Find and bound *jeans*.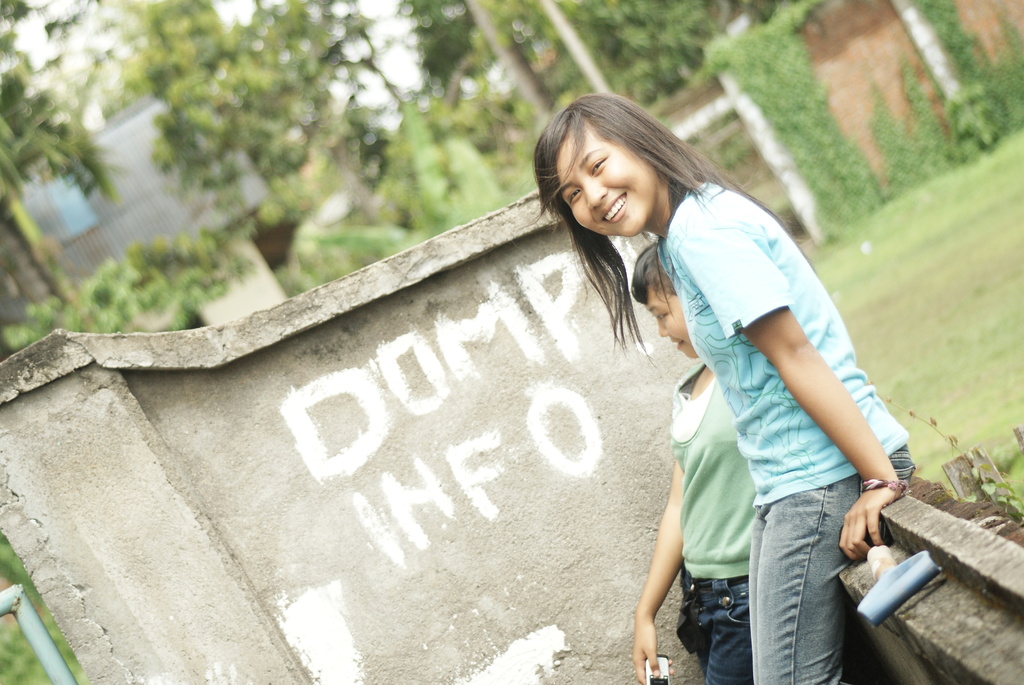
Bound: select_region(678, 563, 755, 684).
